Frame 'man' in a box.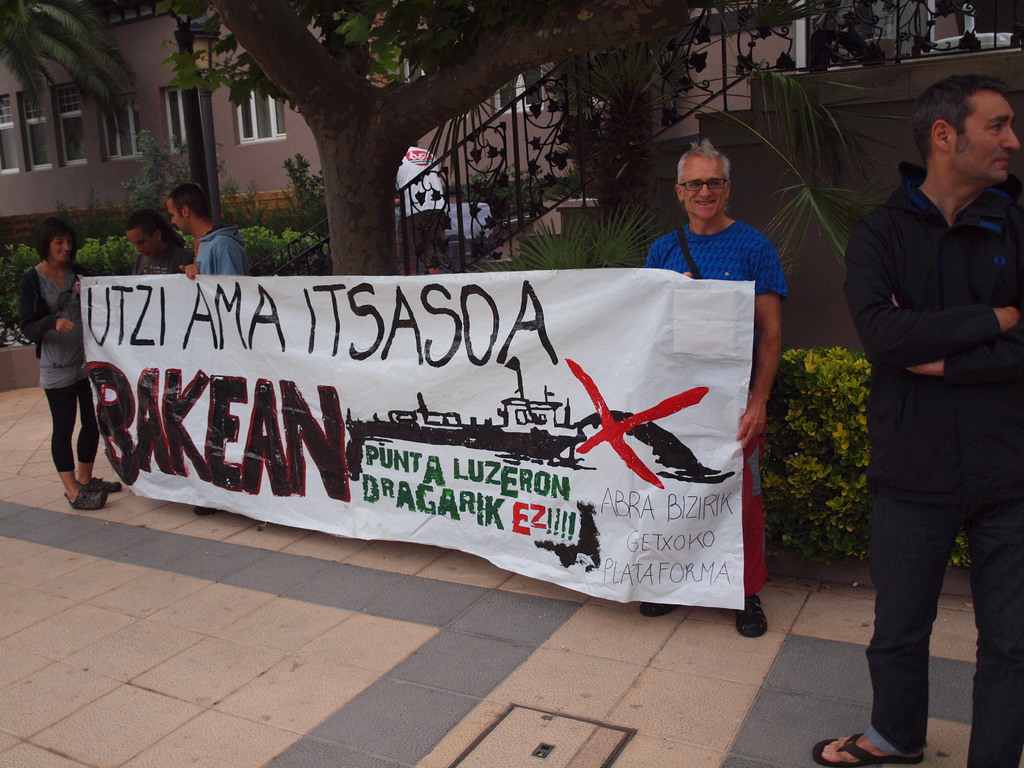
<box>829,73,1016,730</box>.
